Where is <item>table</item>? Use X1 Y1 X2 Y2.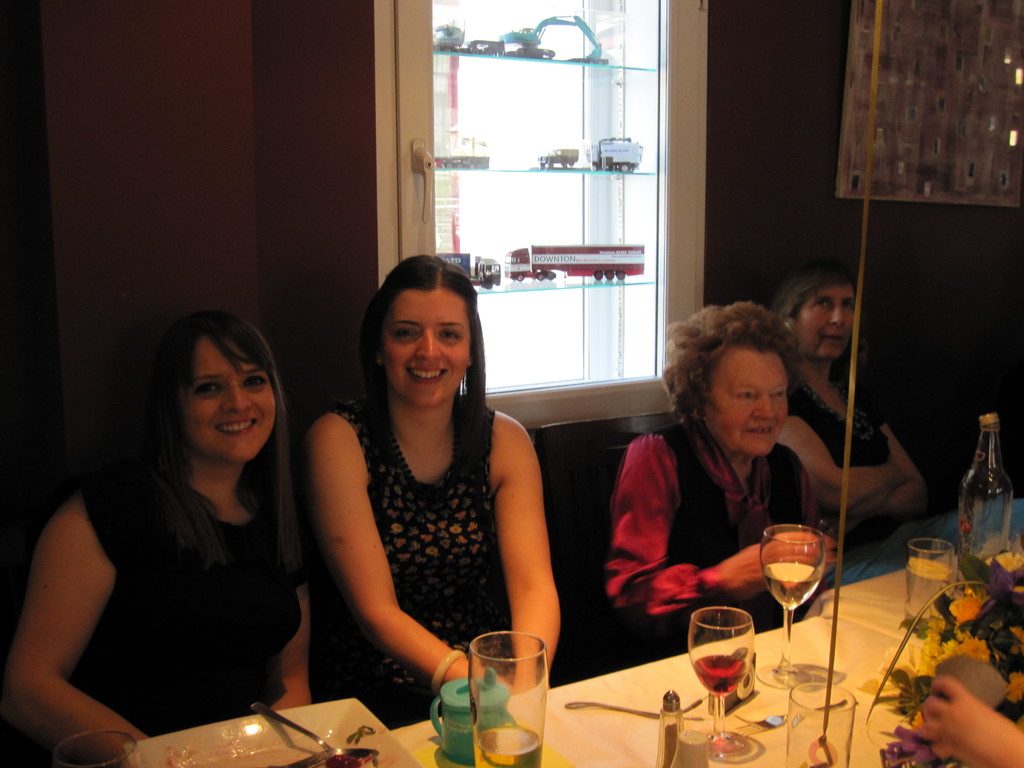
468 524 991 767.
